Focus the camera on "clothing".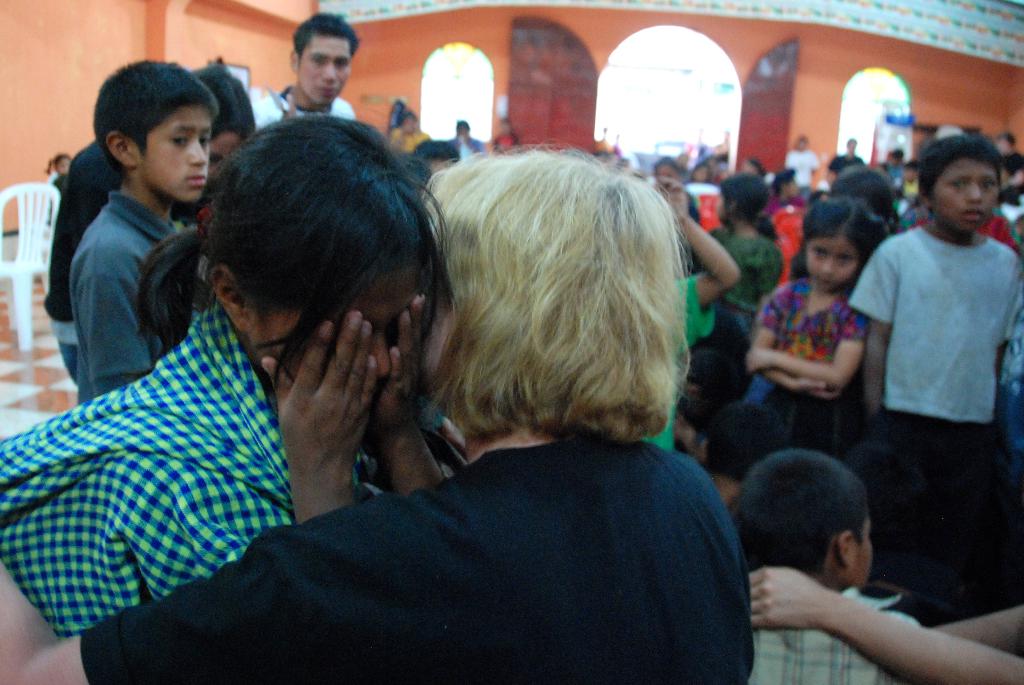
Focus region: [left=678, top=166, right=692, bottom=181].
